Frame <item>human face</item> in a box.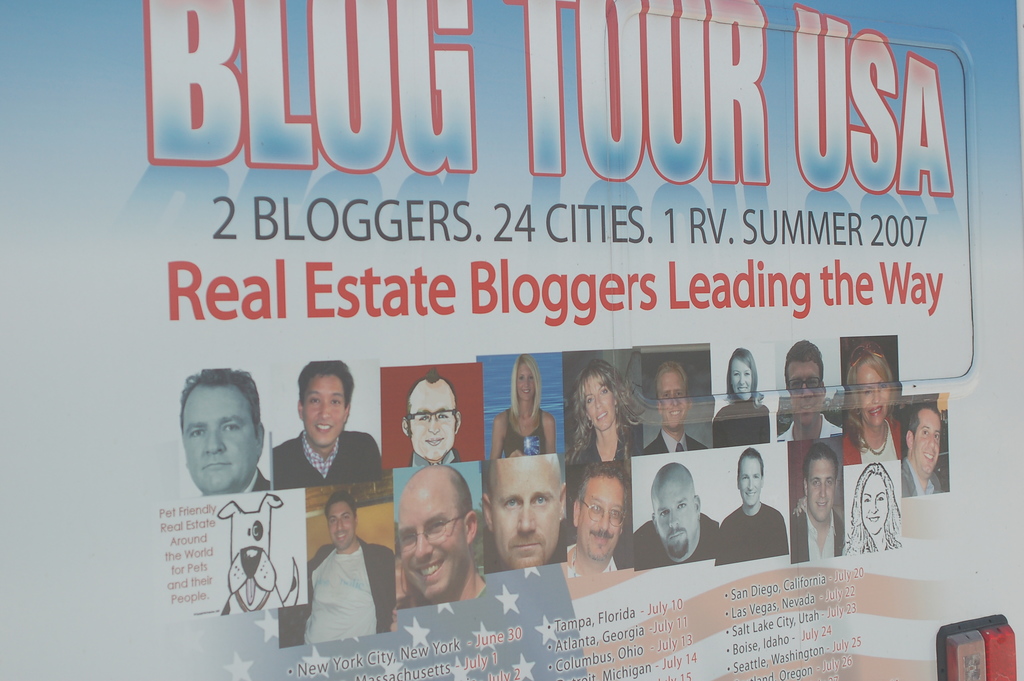
x1=576, y1=479, x2=622, y2=558.
